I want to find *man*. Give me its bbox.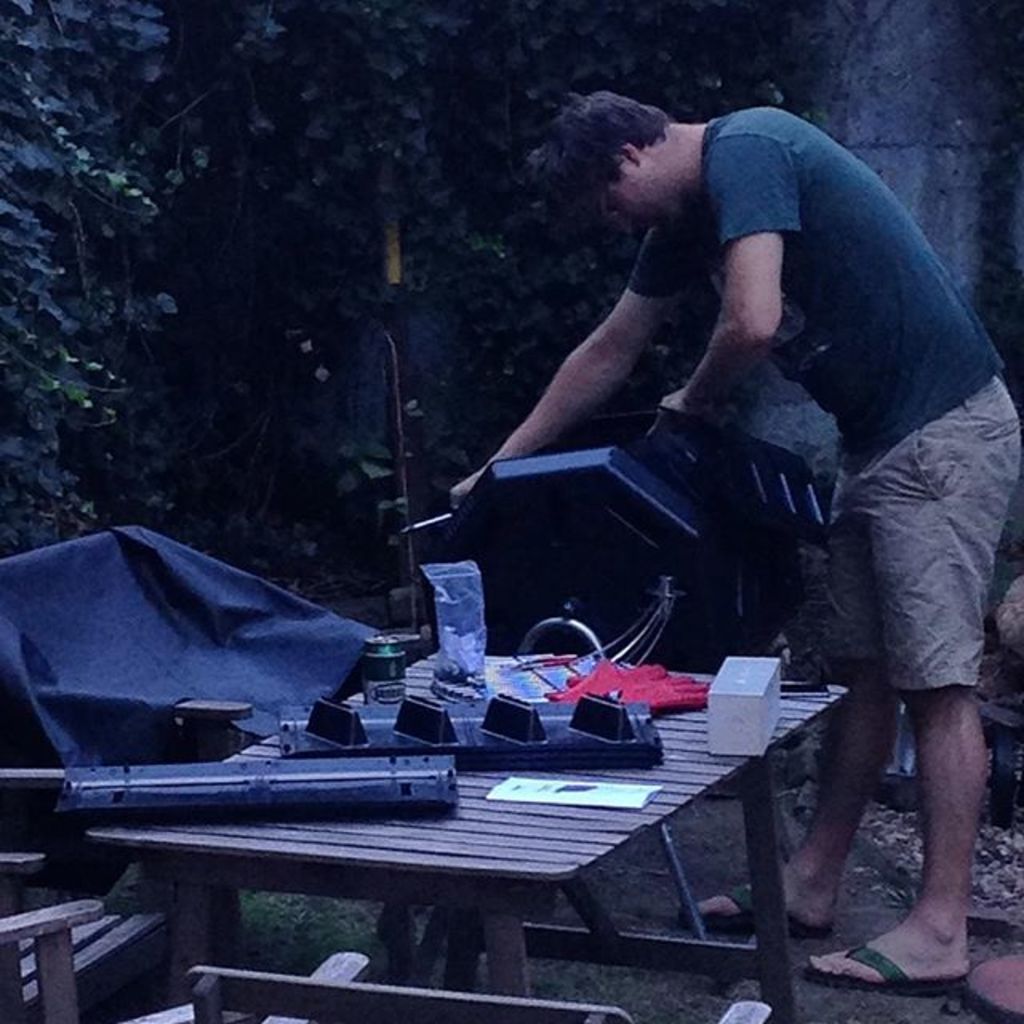
left=539, top=67, right=994, bottom=922.
